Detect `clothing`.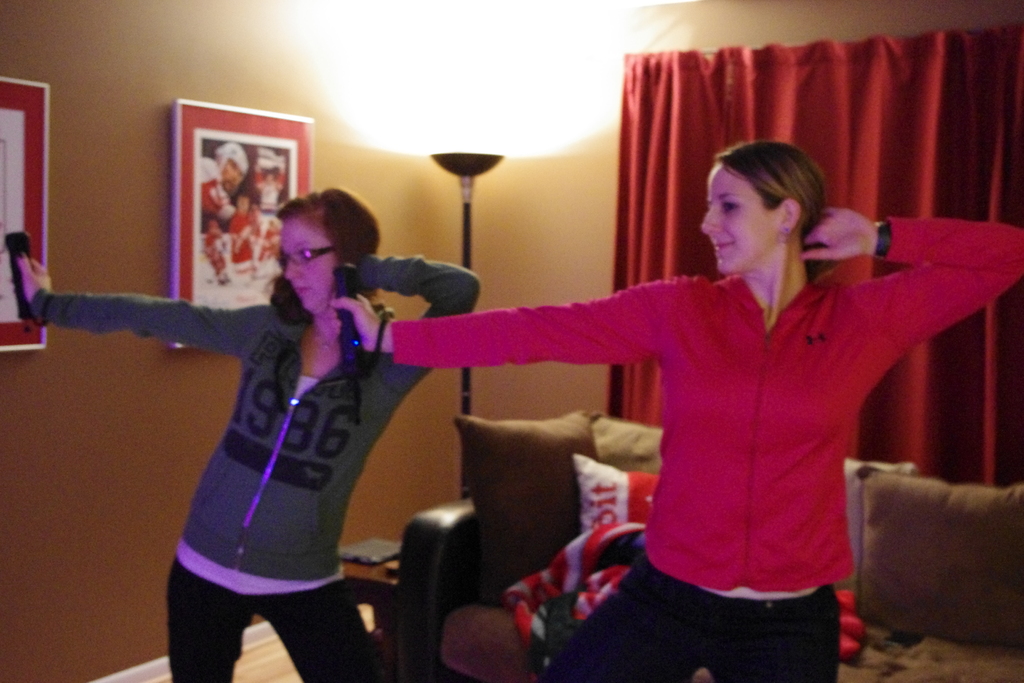
Detected at l=29, t=255, r=481, b=682.
